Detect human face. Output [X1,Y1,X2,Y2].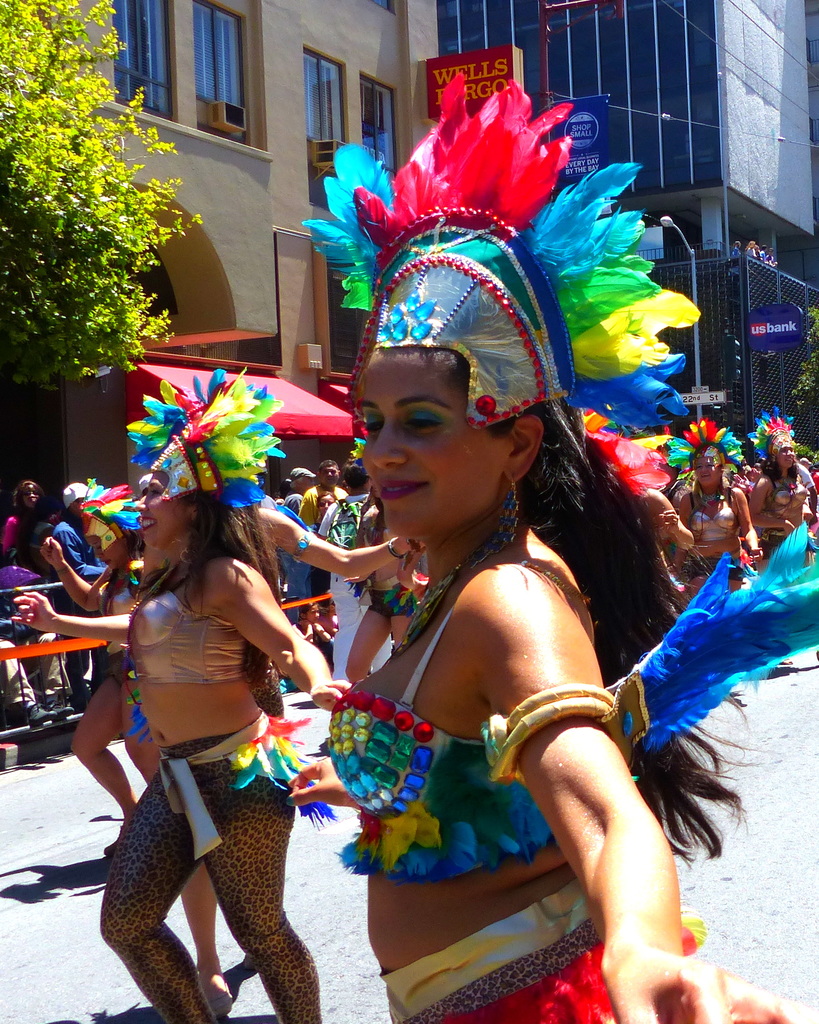
[136,475,189,547].
